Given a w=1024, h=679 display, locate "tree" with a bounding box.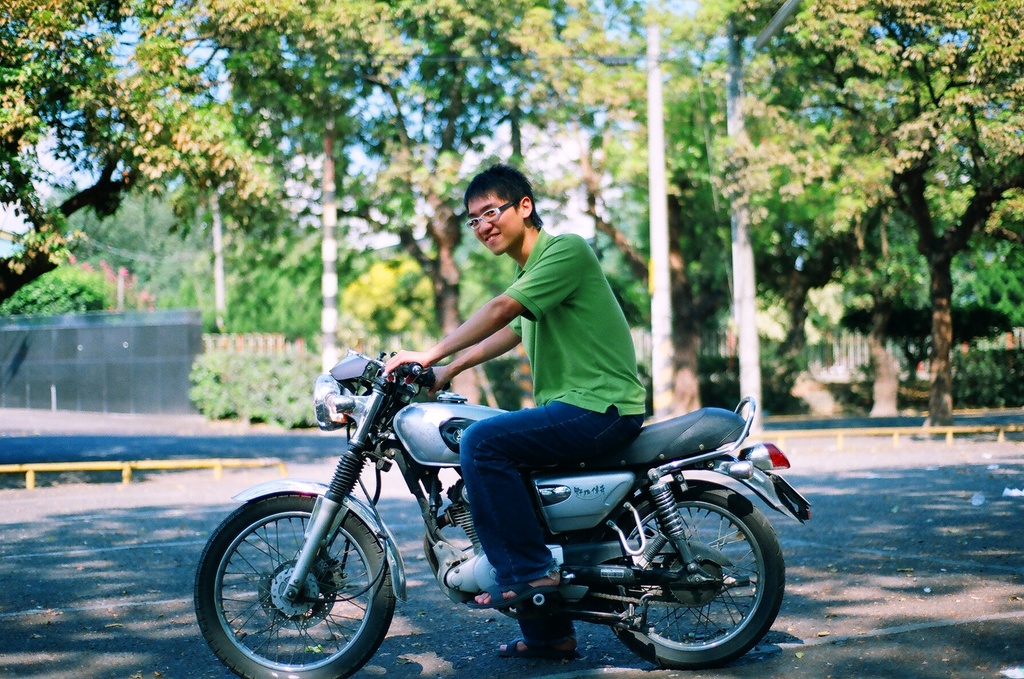
Located: detection(736, 51, 1007, 417).
